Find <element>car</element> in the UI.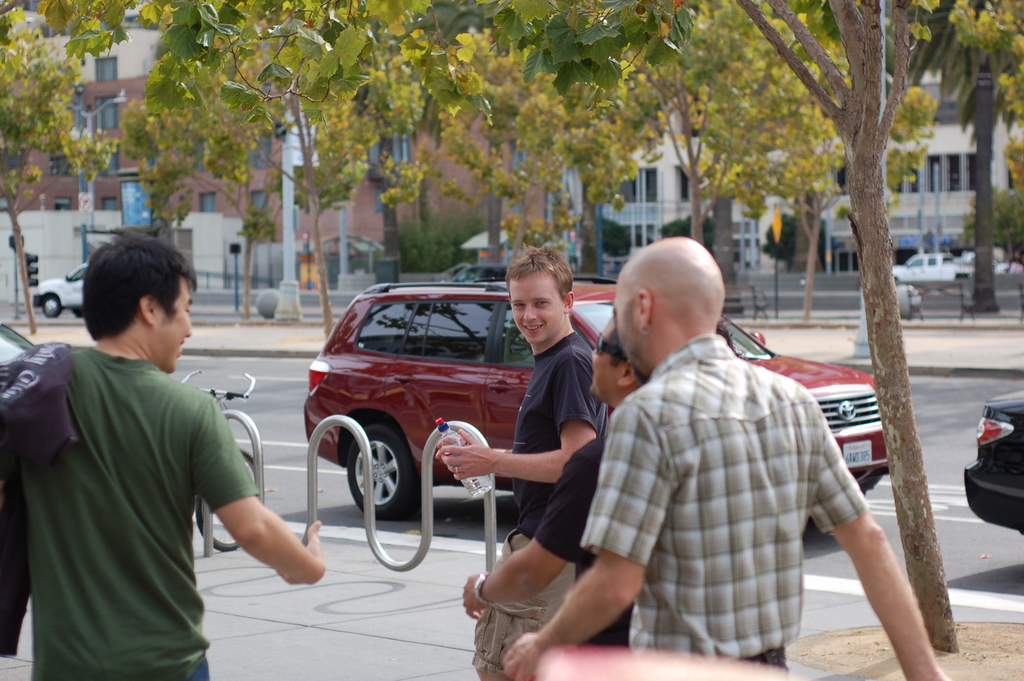
UI element at bbox=[28, 256, 88, 318].
